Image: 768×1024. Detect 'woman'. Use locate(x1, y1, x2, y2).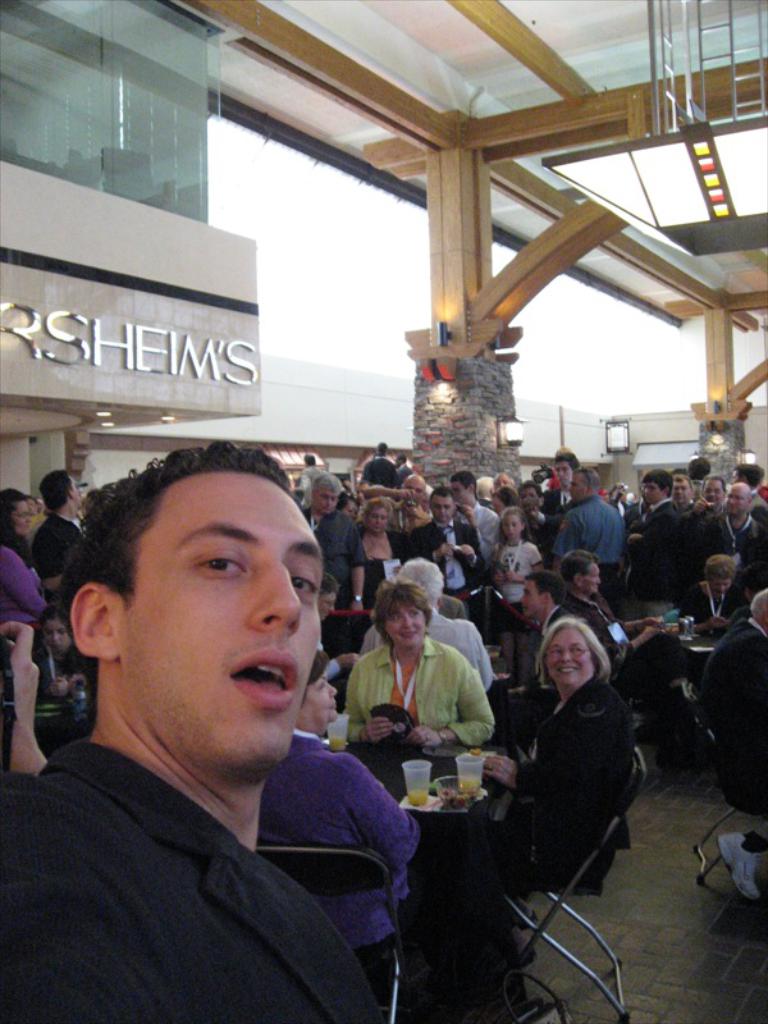
locate(356, 497, 416, 612).
